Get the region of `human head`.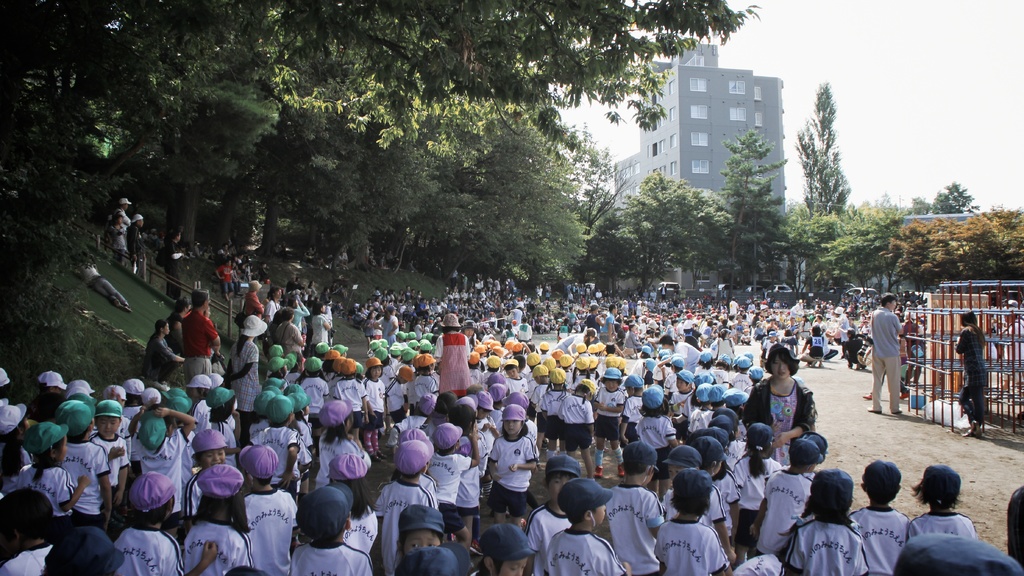
525 341 537 351.
